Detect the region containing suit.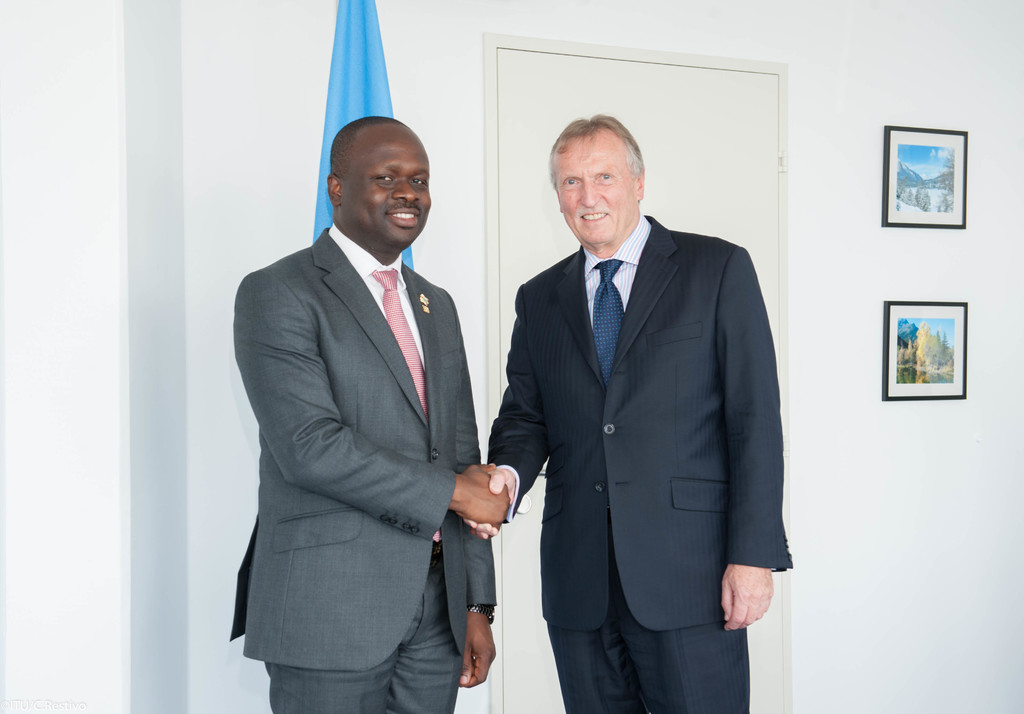
[left=228, top=223, right=496, bottom=713].
